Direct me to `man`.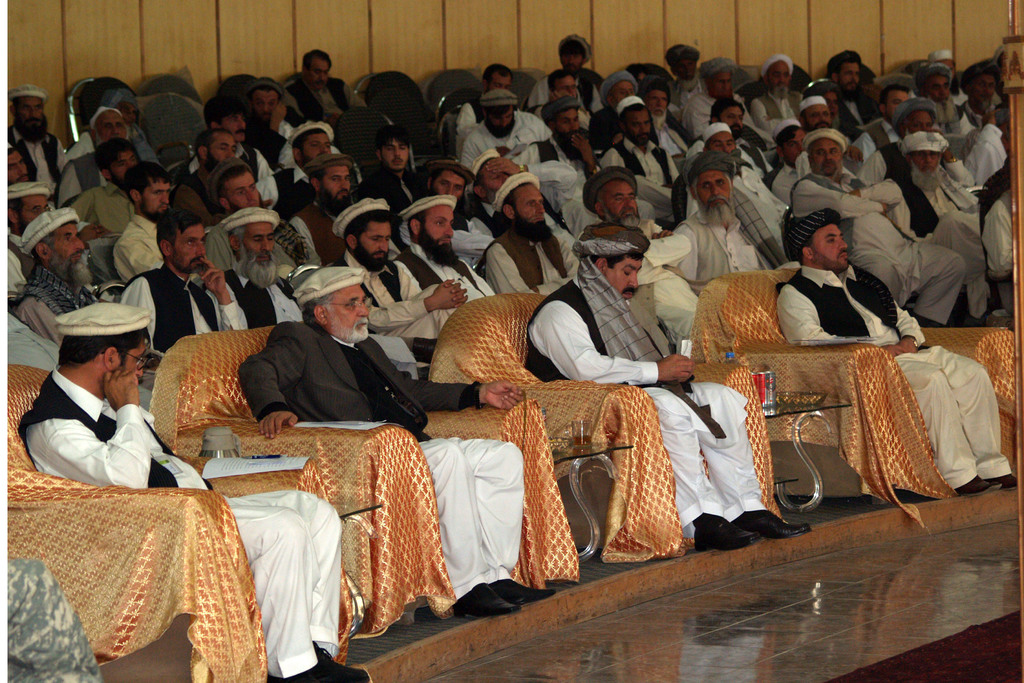
Direction: box=[254, 79, 292, 165].
